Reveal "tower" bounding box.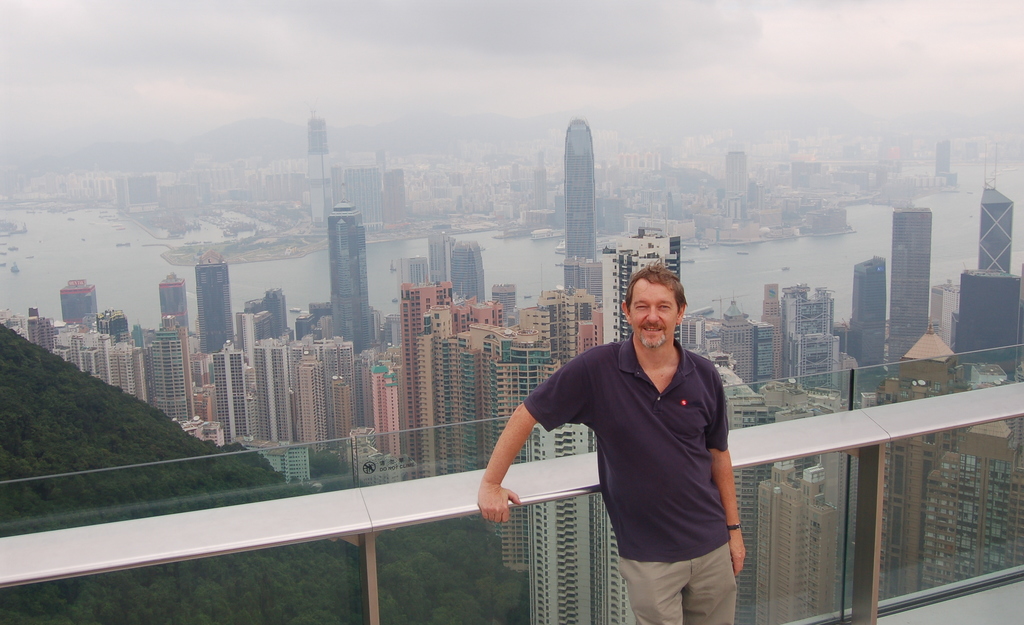
Revealed: box=[316, 330, 359, 436].
